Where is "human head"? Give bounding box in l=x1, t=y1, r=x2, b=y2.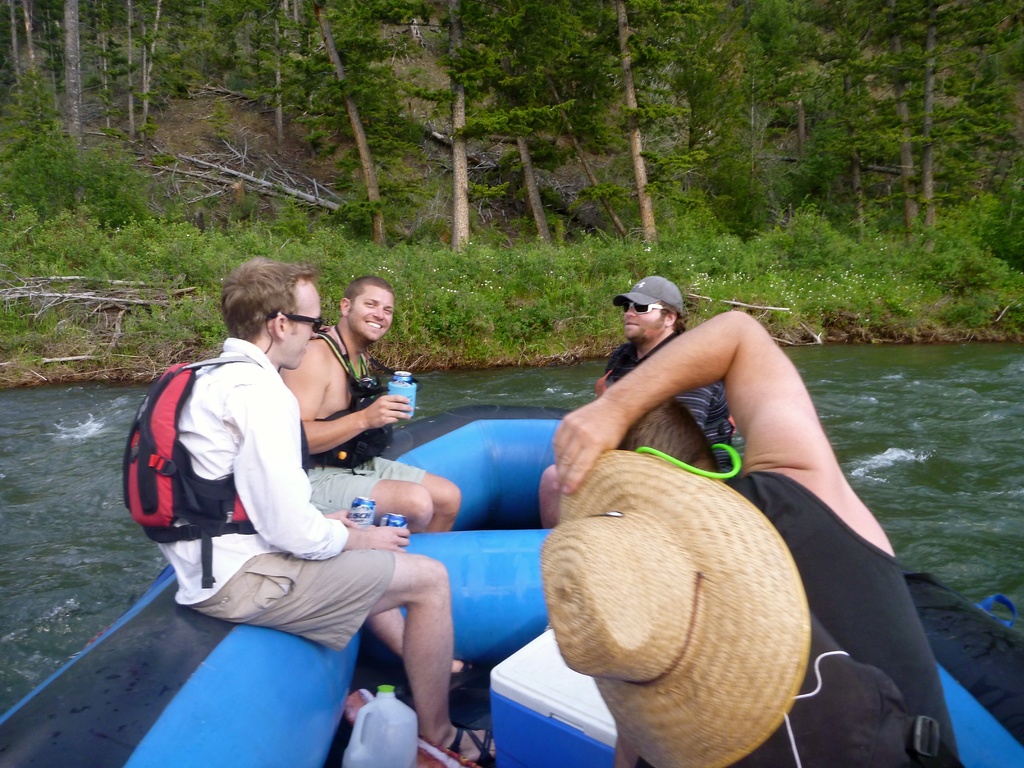
l=612, t=275, r=685, b=345.
